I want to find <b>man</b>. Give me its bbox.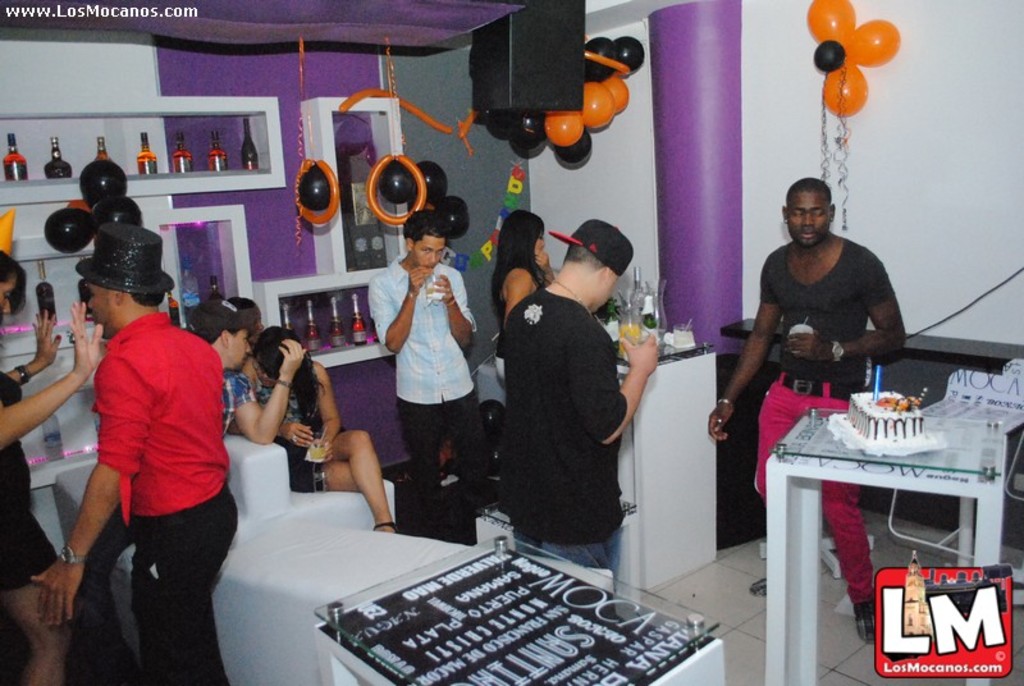
detection(367, 210, 493, 536).
